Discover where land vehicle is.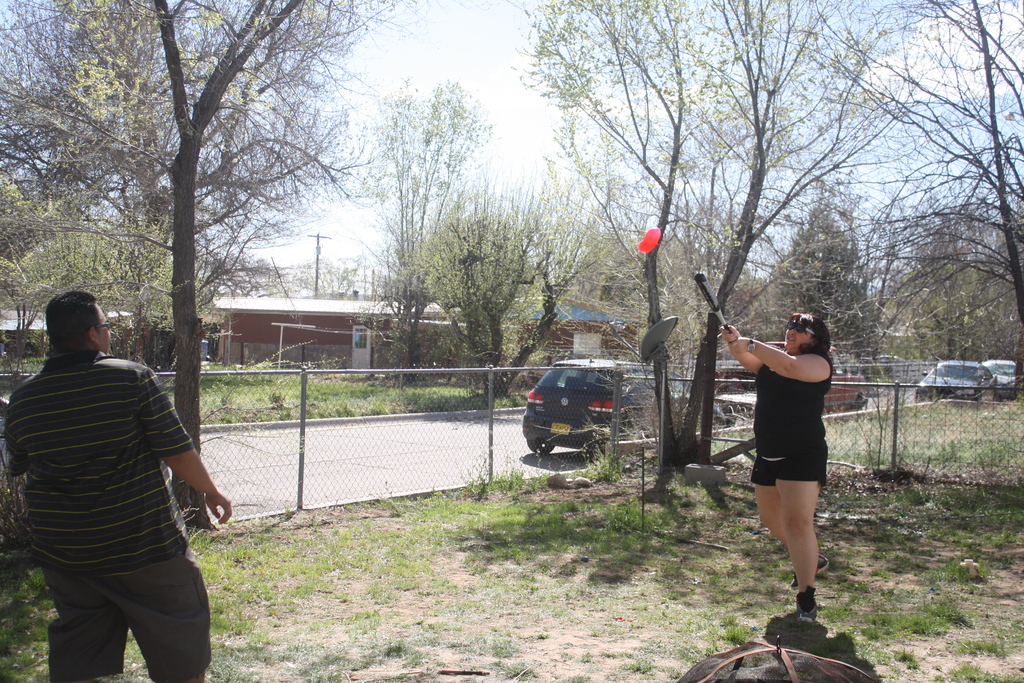
Discovered at {"x1": 982, "y1": 358, "x2": 1015, "y2": 399}.
